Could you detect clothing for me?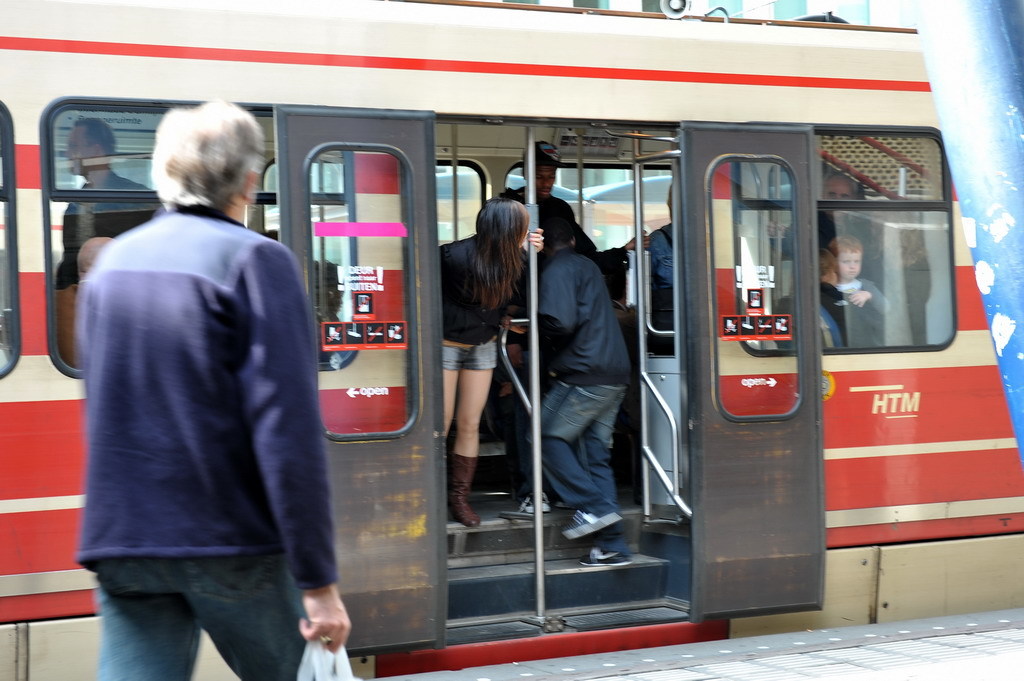
Detection result: rect(60, 178, 157, 286).
